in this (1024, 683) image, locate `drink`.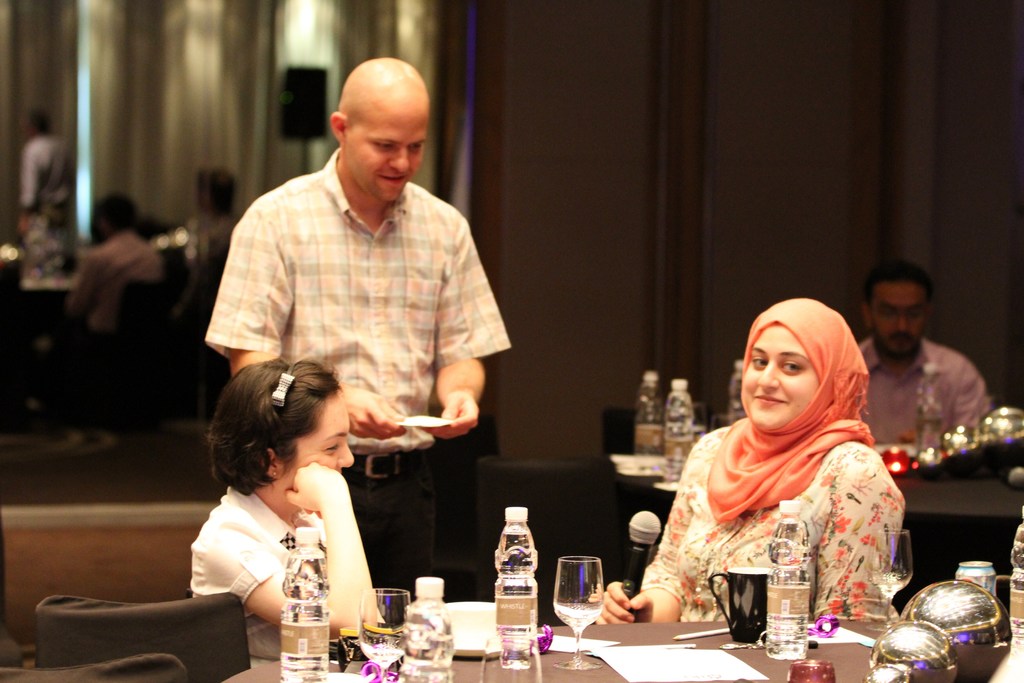
Bounding box: detection(768, 503, 808, 661).
